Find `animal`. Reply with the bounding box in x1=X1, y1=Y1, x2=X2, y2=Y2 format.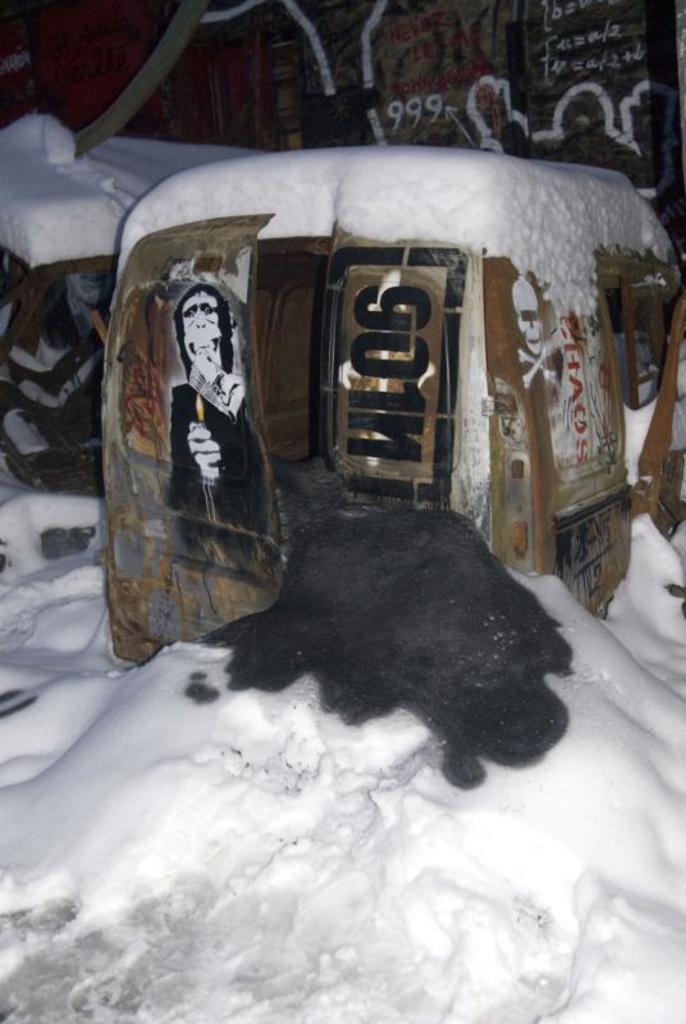
x1=196, y1=453, x2=584, y2=790.
